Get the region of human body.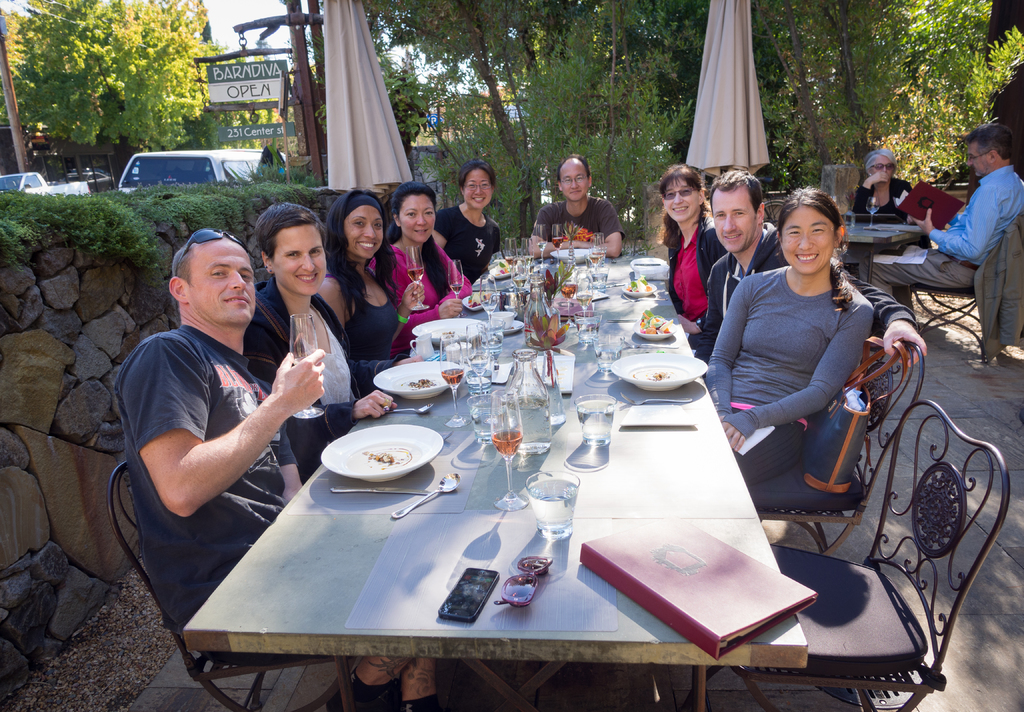
{"x1": 685, "y1": 169, "x2": 929, "y2": 349}.
